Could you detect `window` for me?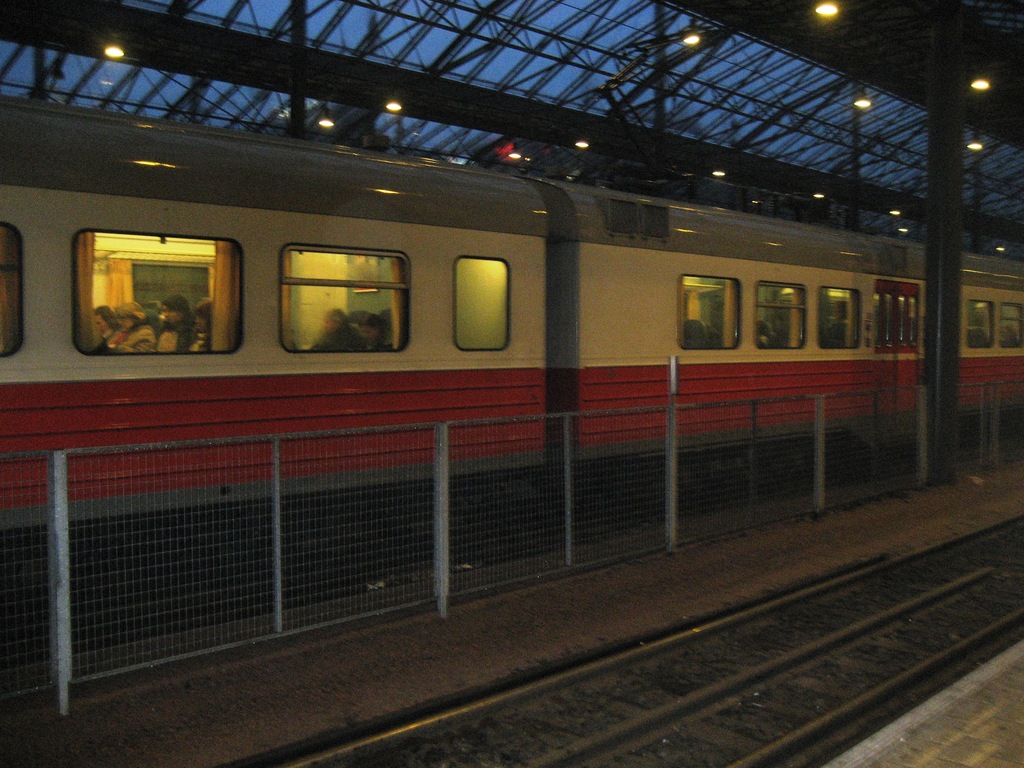
Detection result: locate(79, 212, 234, 360).
